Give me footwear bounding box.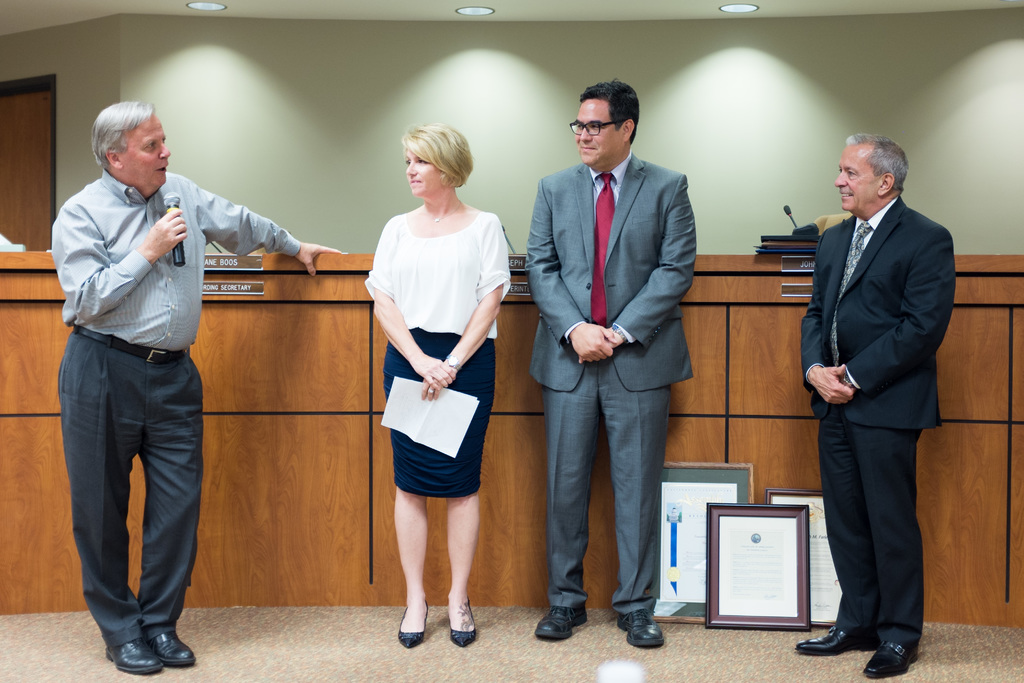
[534, 608, 588, 642].
